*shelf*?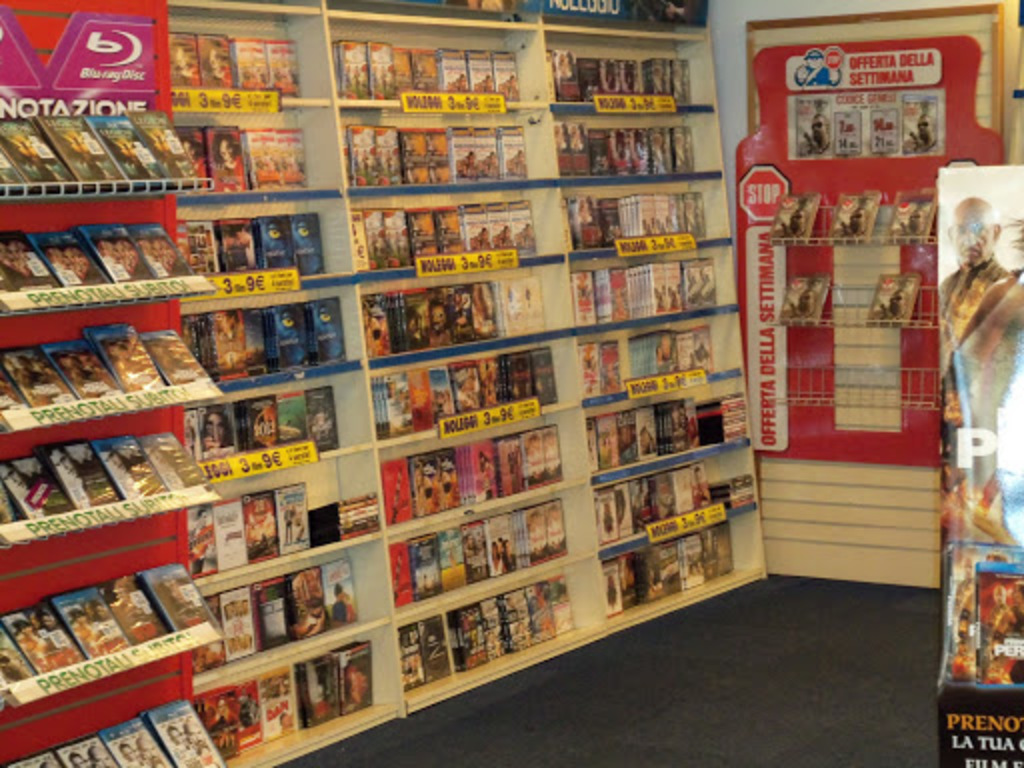
<bbox>574, 260, 746, 326</bbox>
